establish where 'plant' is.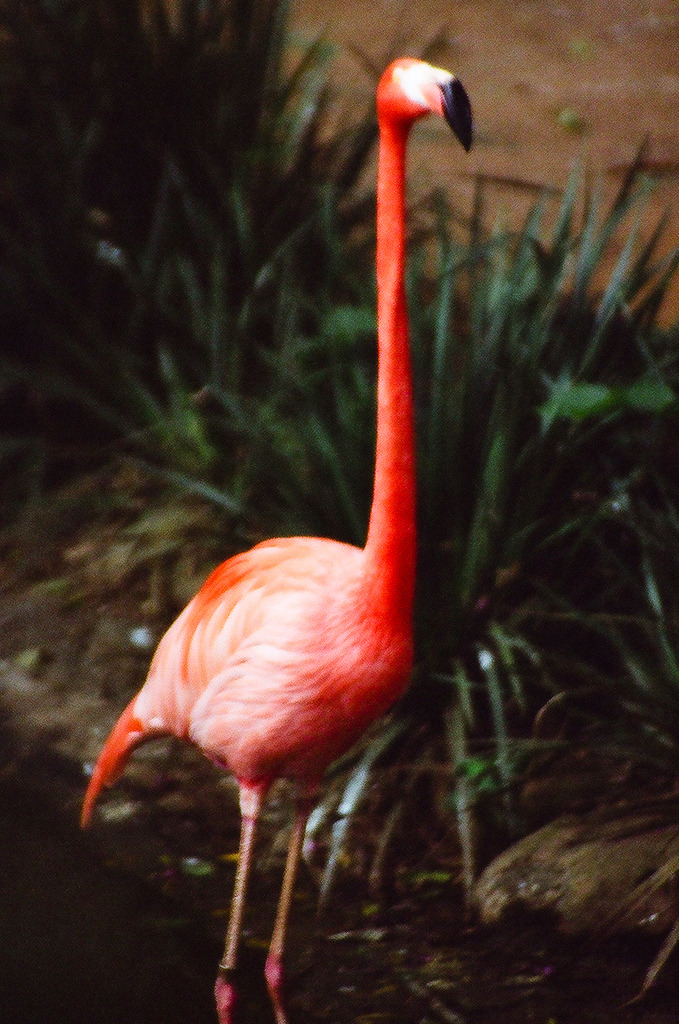
Established at [62,125,678,908].
